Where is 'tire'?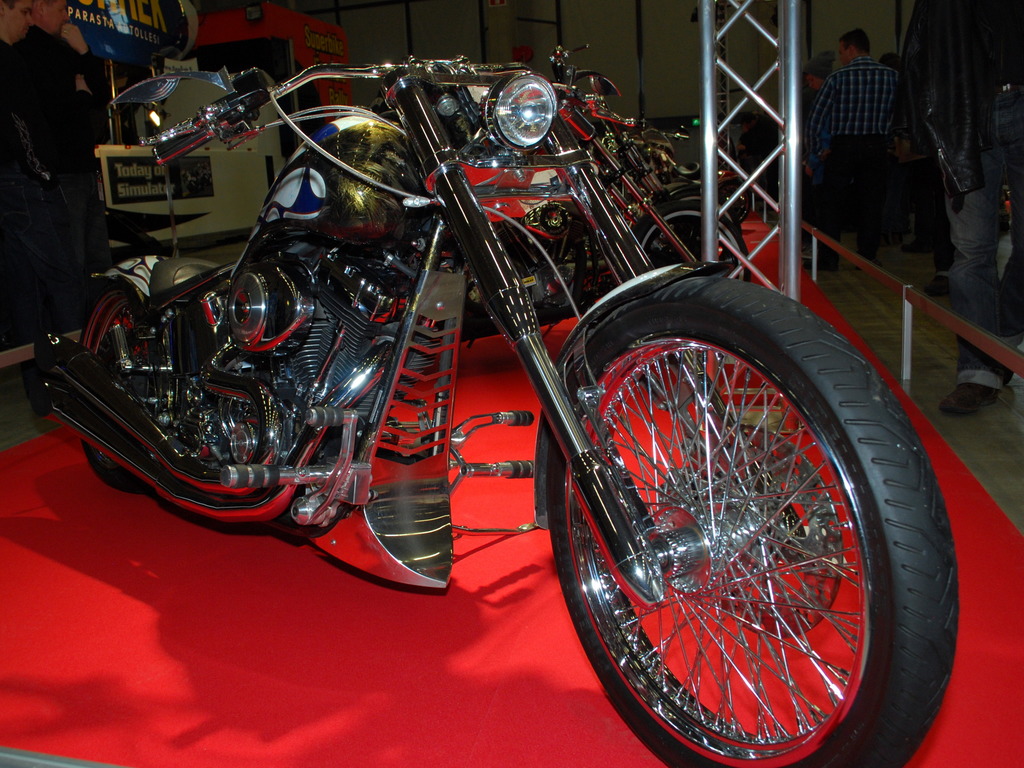
78 280 146 484.
